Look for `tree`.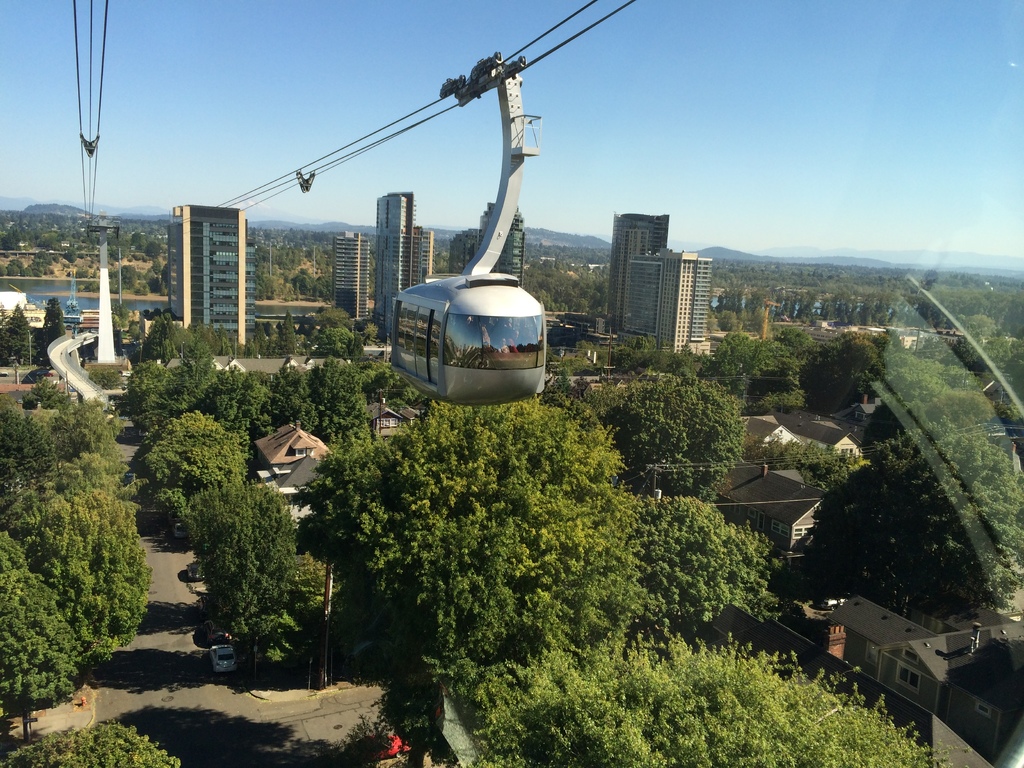
Found: crop(601, 373, 757, 511).
